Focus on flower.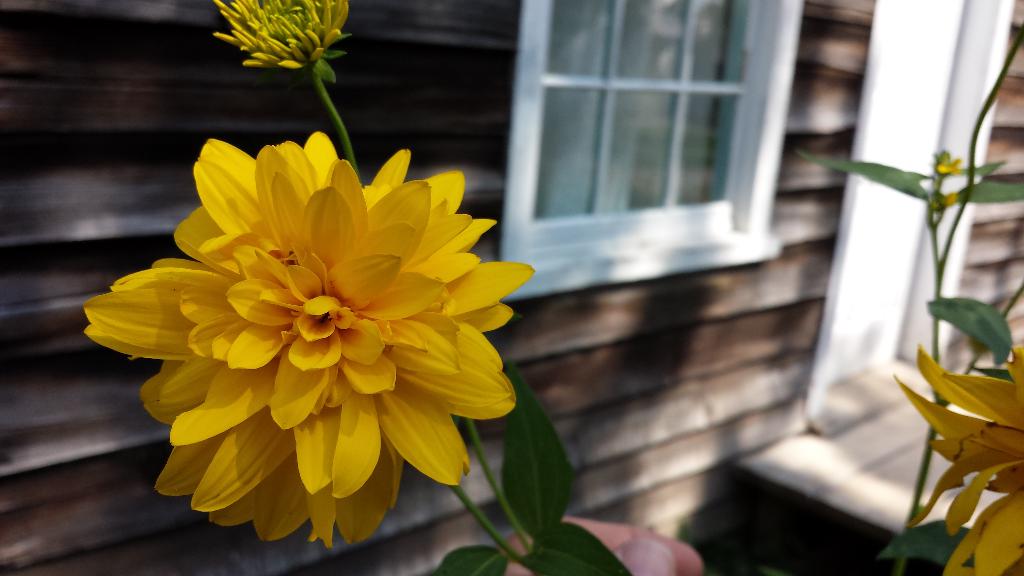
Focused at <region>215, 0, 343, 70</region>.
